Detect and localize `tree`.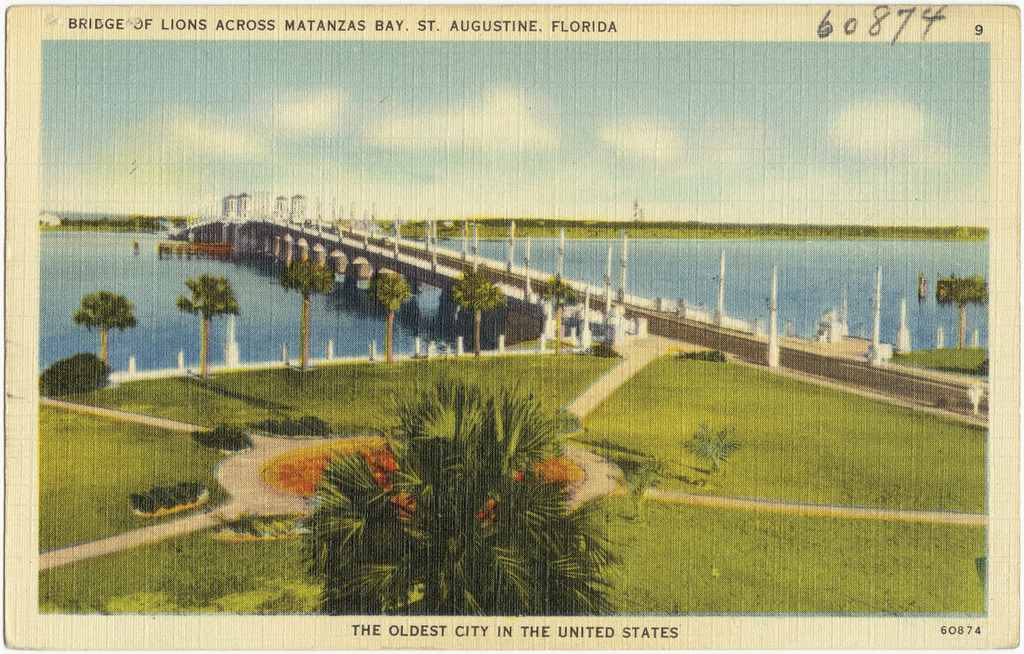
Localized at (625, 455, 662, 520).
